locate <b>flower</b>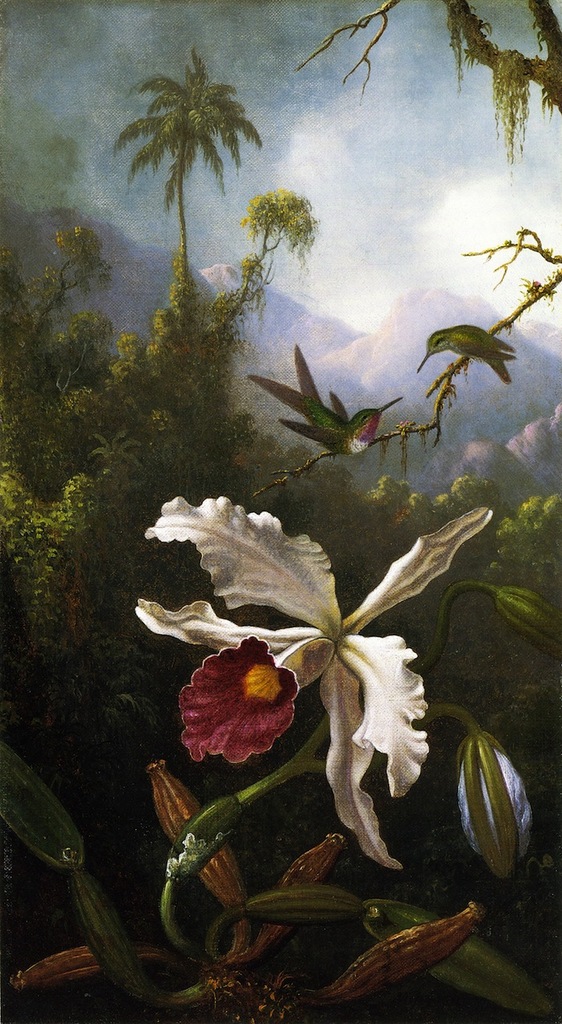
(x1=139, y1=498, x2=495, y2=868)
